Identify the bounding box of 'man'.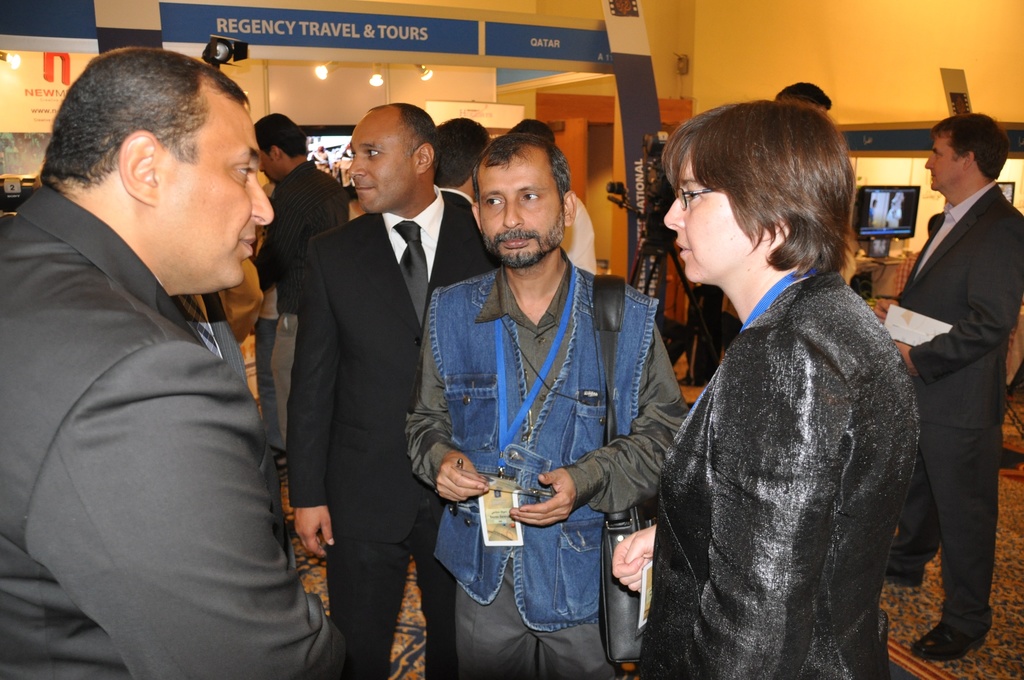
<box>407,131,691,679</box>.
